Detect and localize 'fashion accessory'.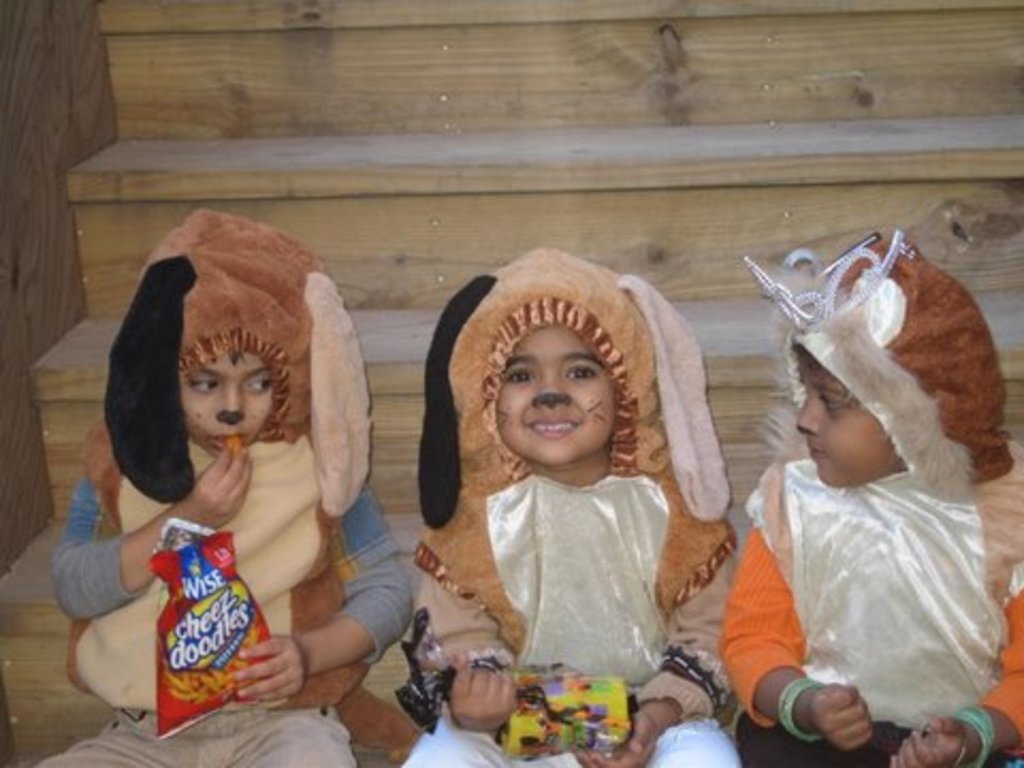
Localized at box(956, 704, 994, 766).
